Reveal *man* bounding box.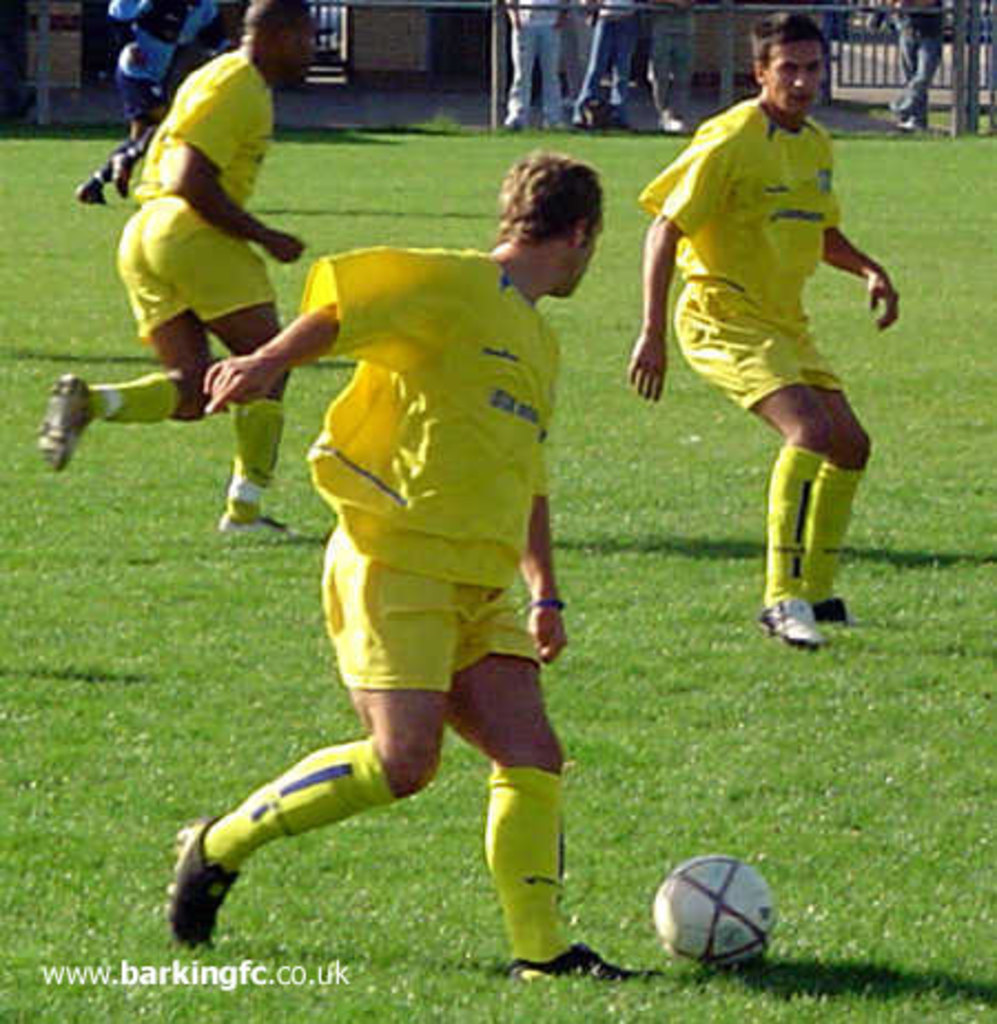
Revealed: left=51, top=0, right=315, bottom=559.
